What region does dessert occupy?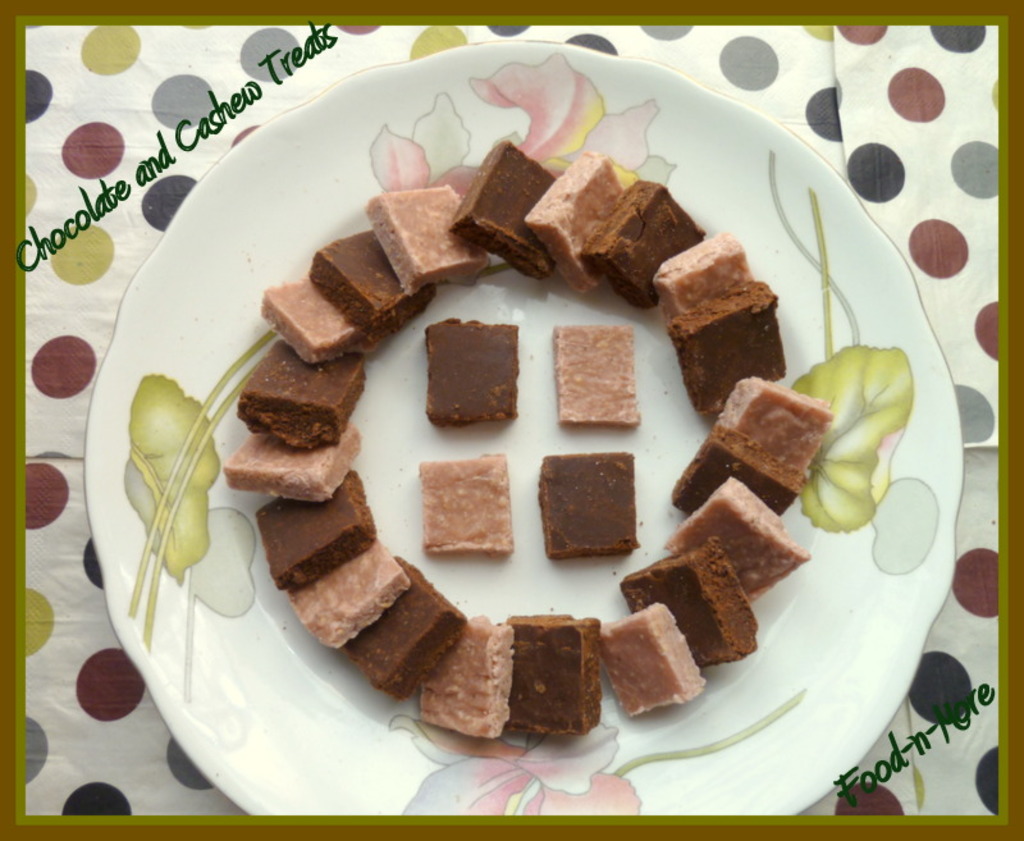
crop(356, 178, 504, 283).
